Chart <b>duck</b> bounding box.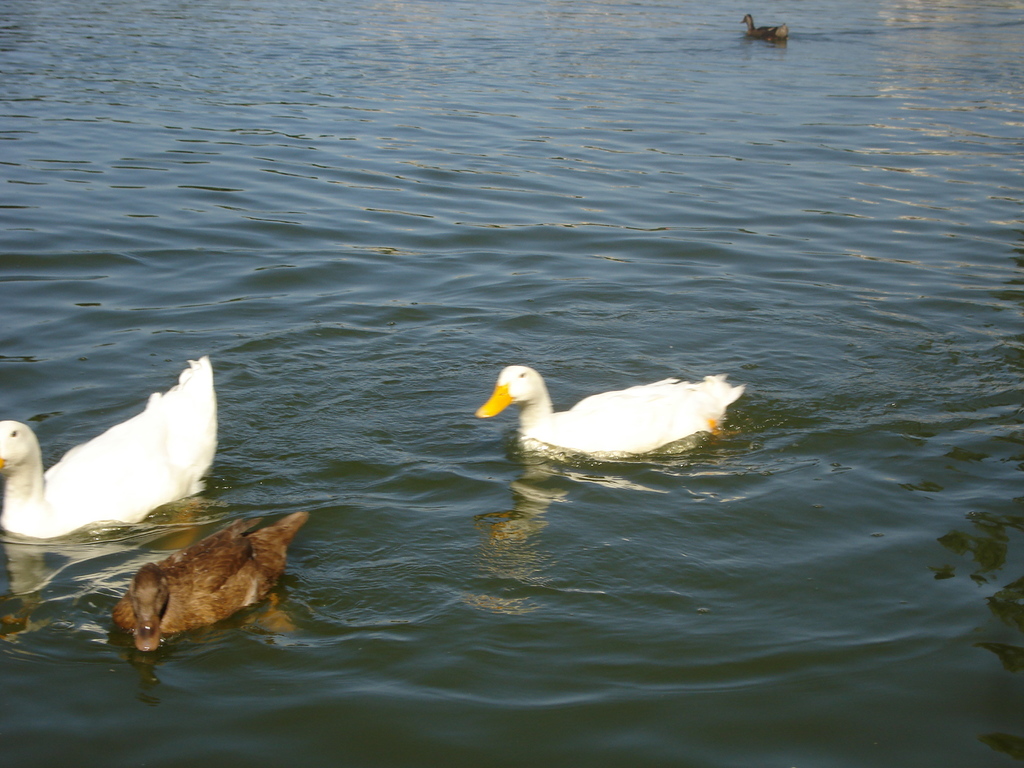
Charted: bbox=(741, 0, 791, 40).
